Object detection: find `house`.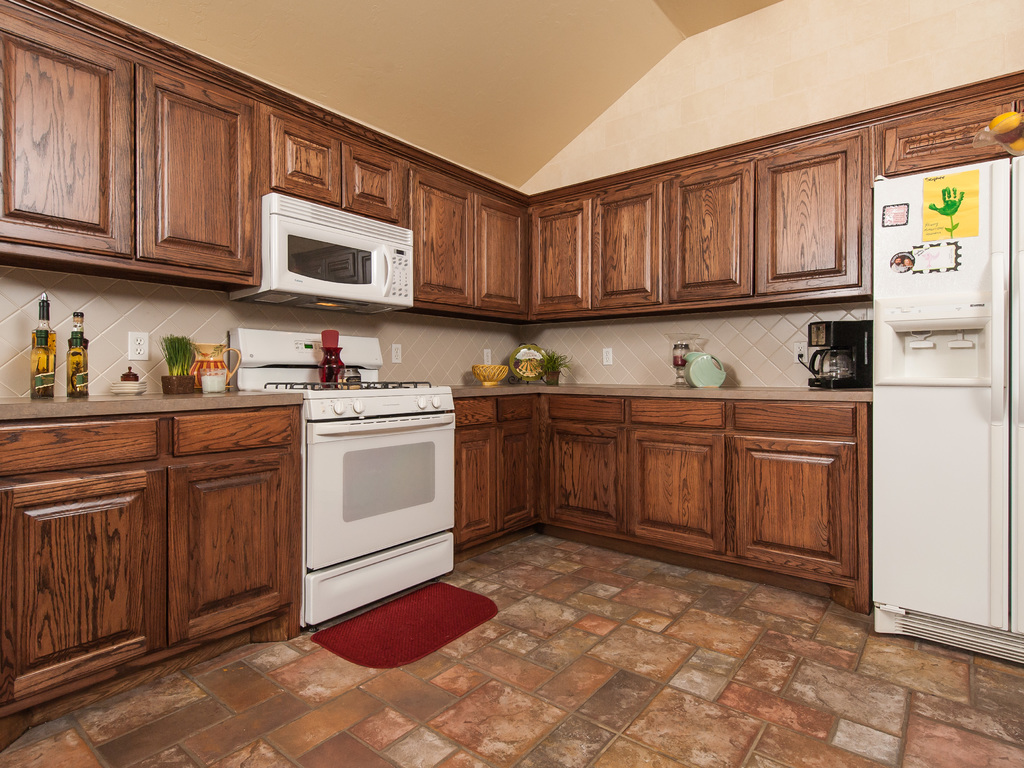
0, 0, 1023, 767.
